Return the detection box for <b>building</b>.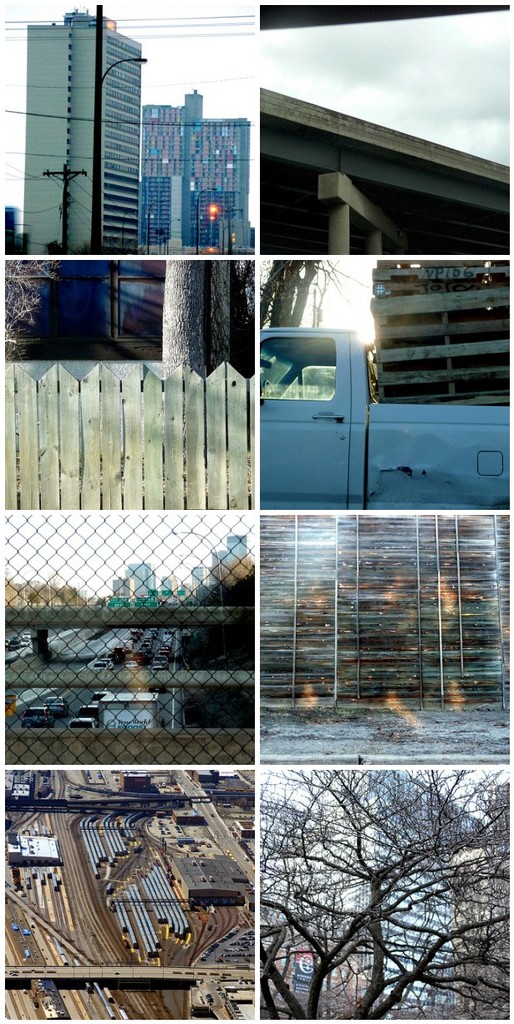
select_region(135, 87, 257, 257).
